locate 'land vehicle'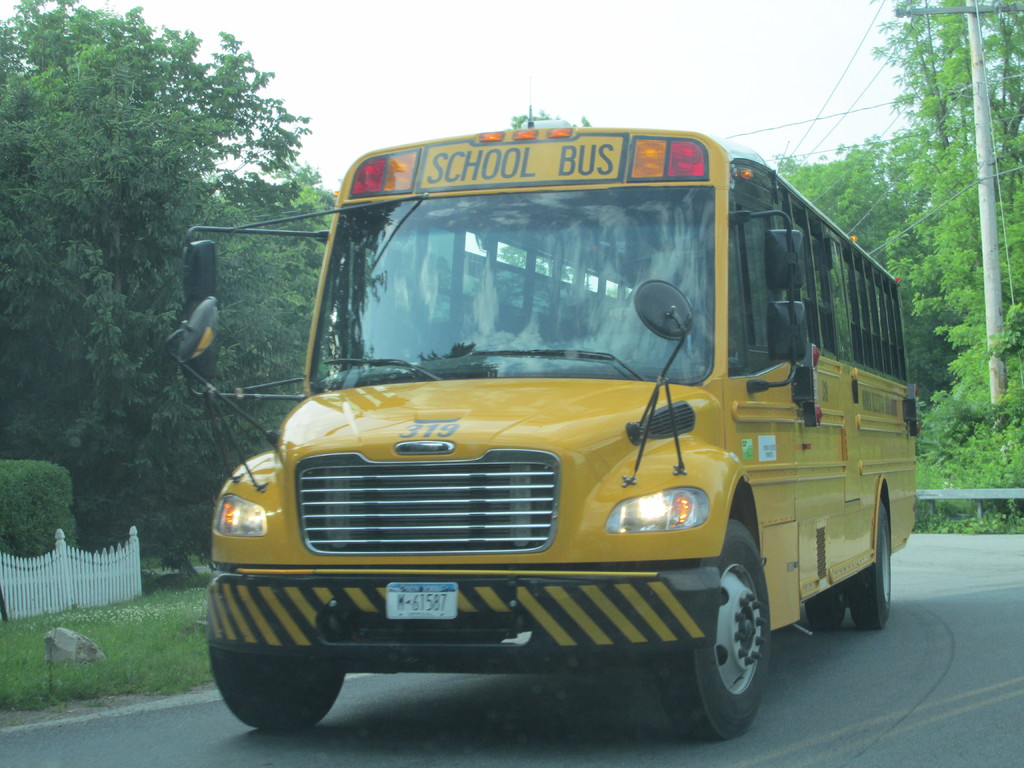
detection(166, 111, 920, 740)
